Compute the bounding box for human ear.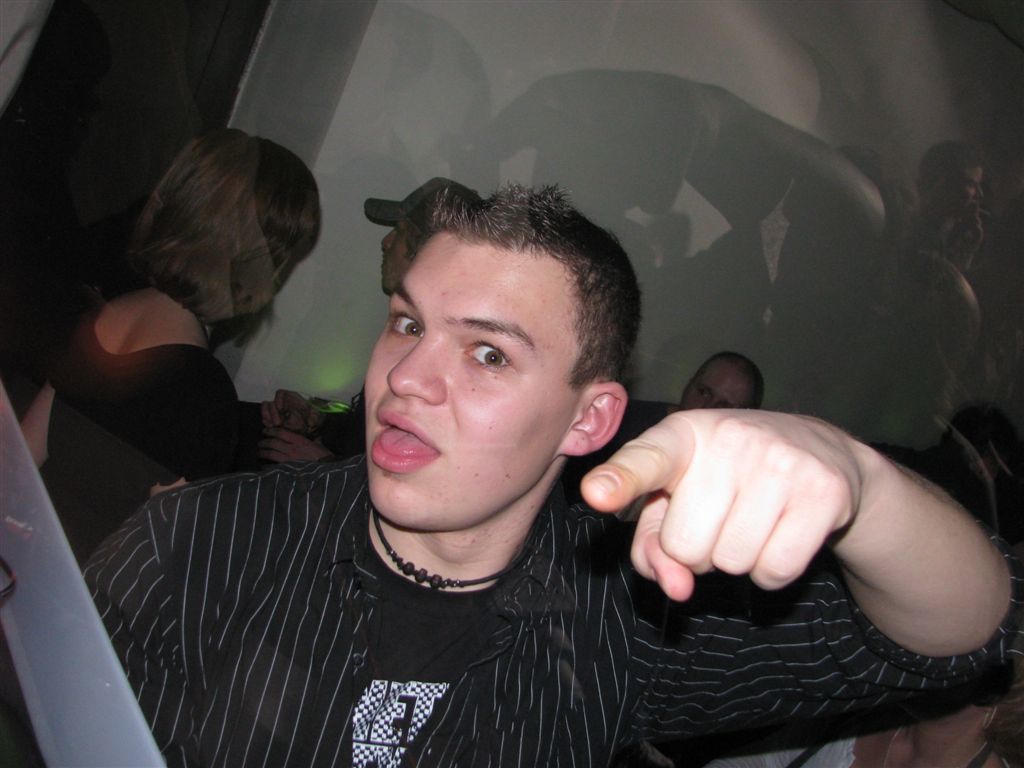
l=560, t=381, r=625, b=457.
